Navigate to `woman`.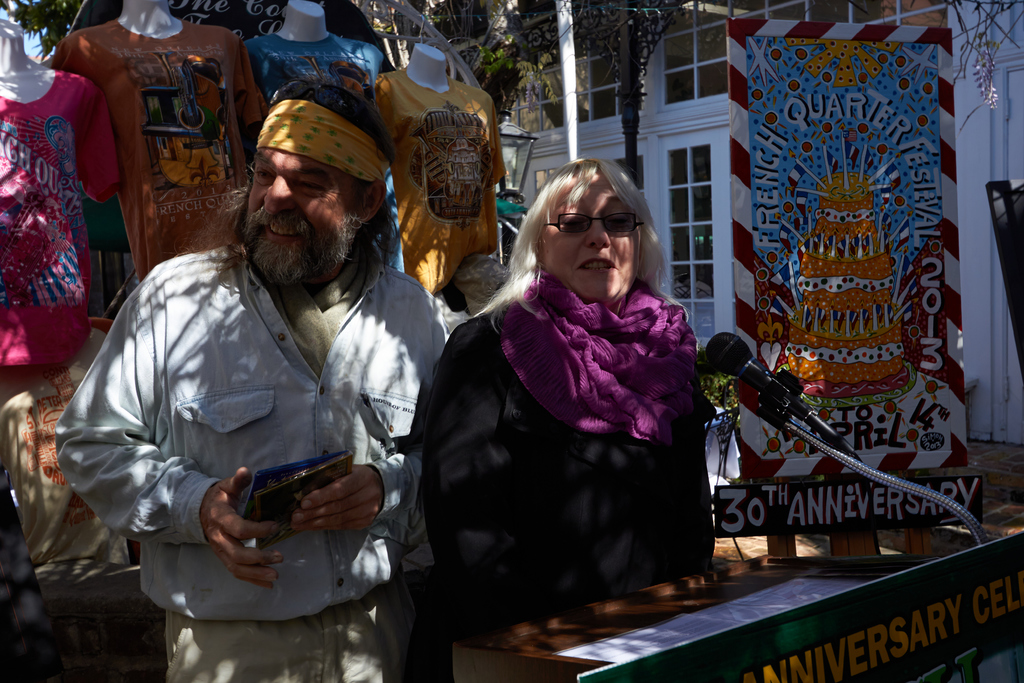
Navigation target: locate(412, 154, 712, 682).
